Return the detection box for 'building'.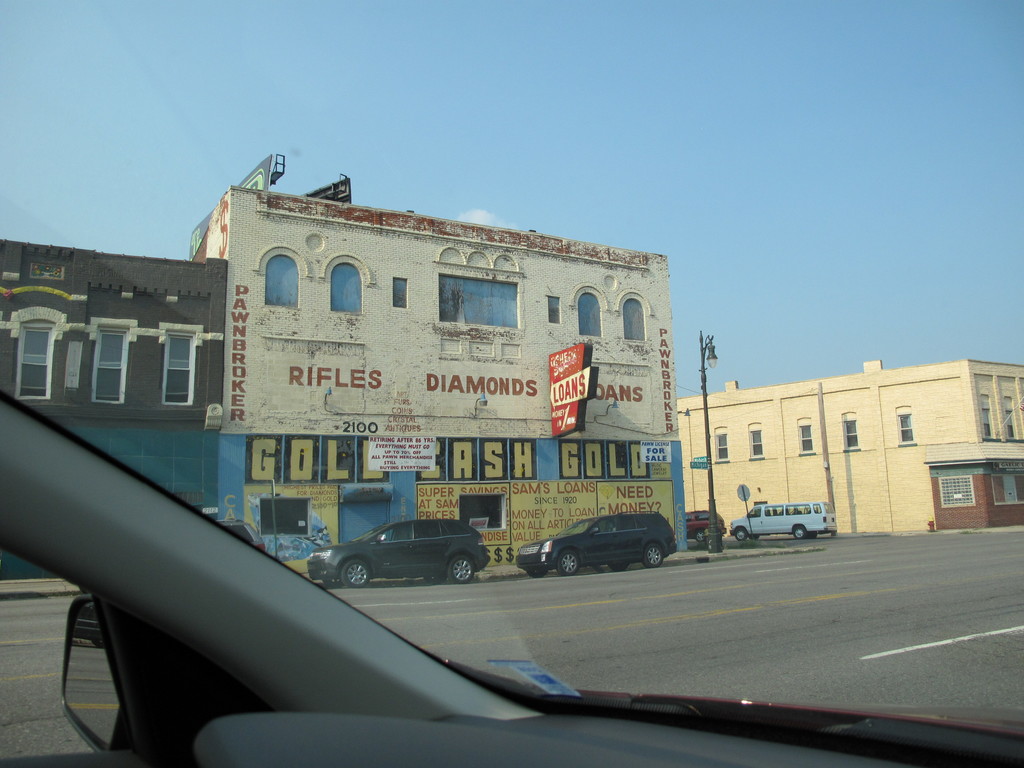
{"left": 191, "top": 183, "right": 686, "bottom": 576}.
